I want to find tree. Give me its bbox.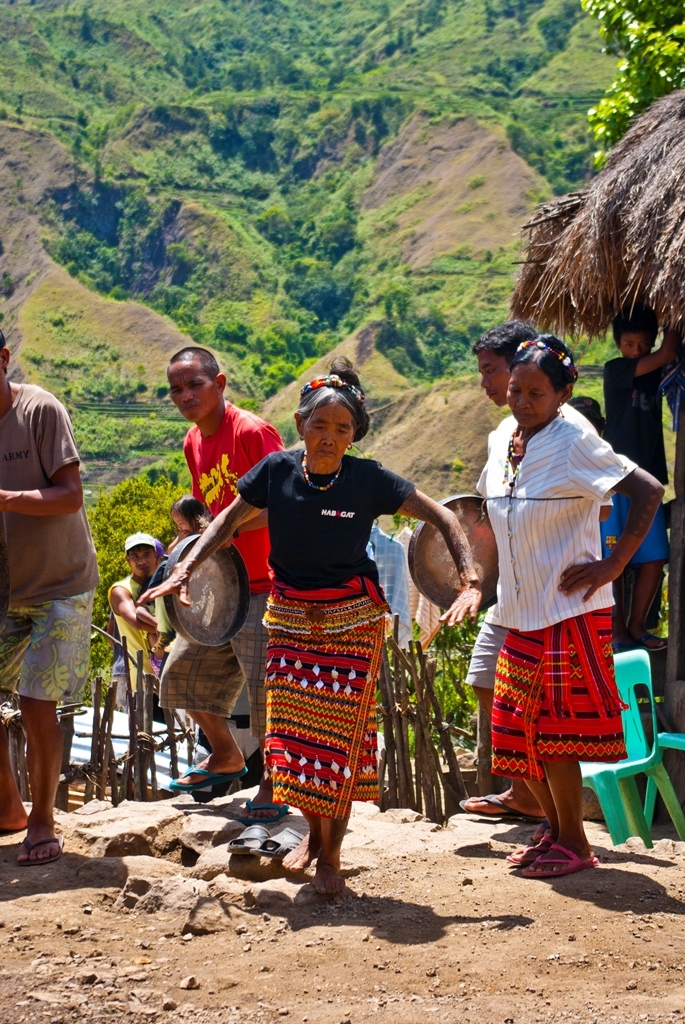
[584, 0, 684, 163].
